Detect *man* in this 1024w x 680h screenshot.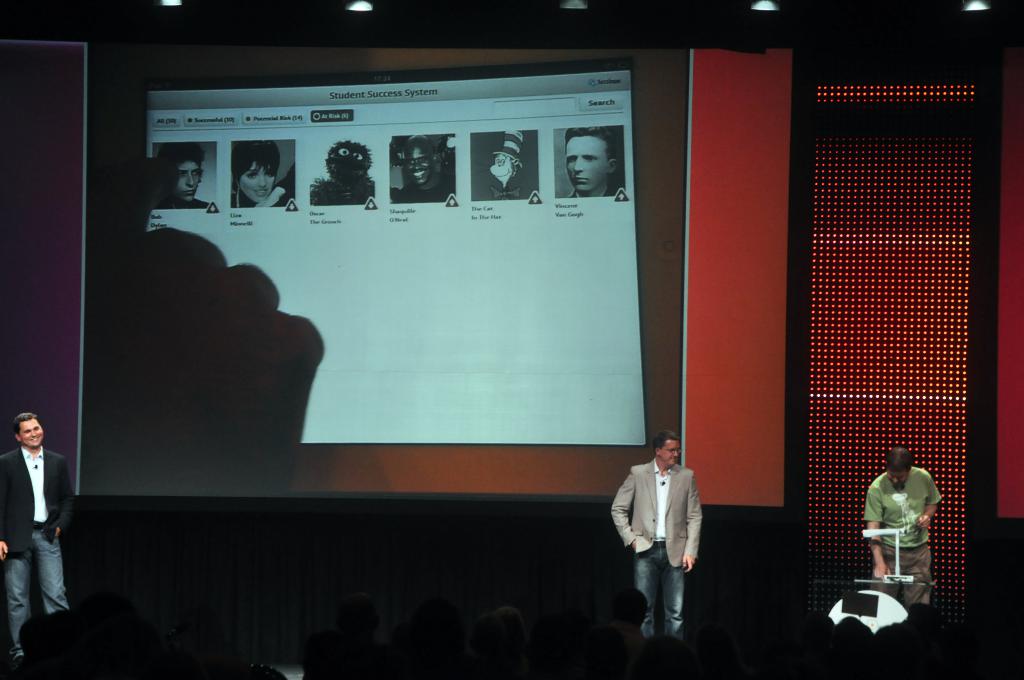
Detection: 388,138,460,207.
